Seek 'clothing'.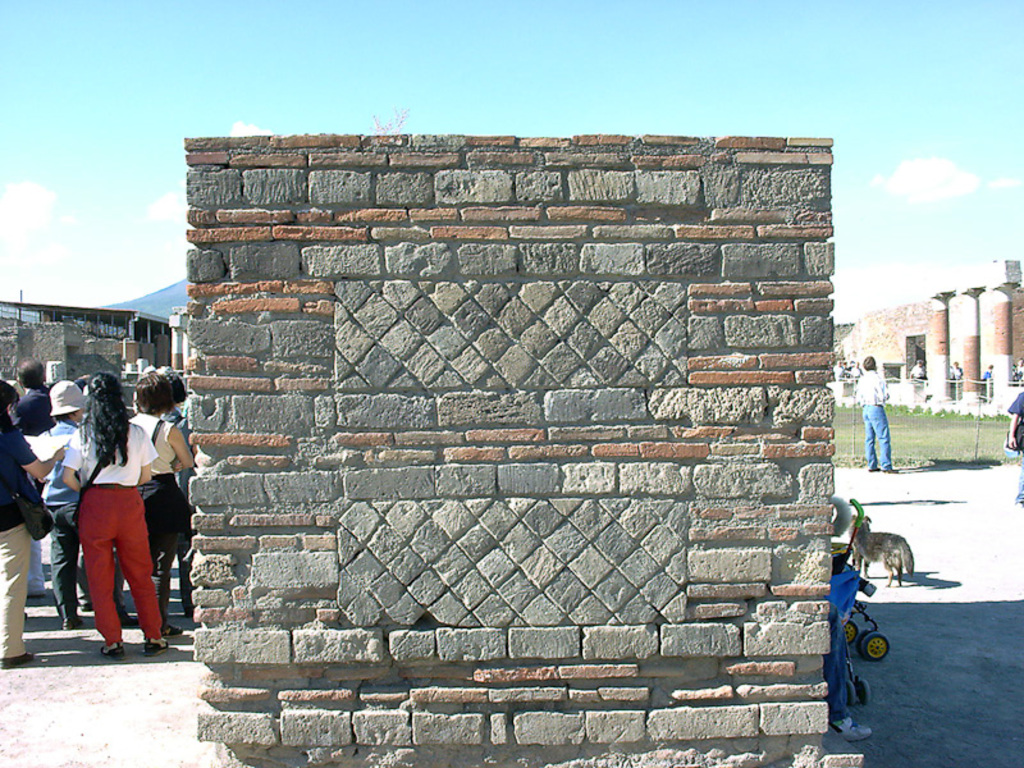
l=12, t=385, r=58, b=590.
